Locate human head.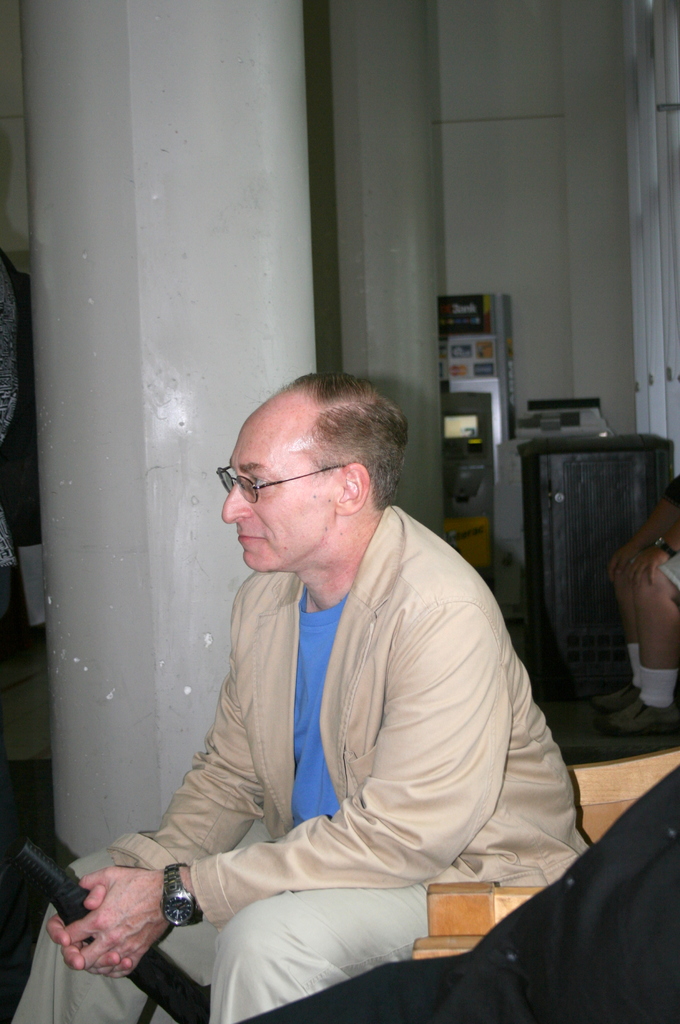
Bounding box: 622:471:679:652.
